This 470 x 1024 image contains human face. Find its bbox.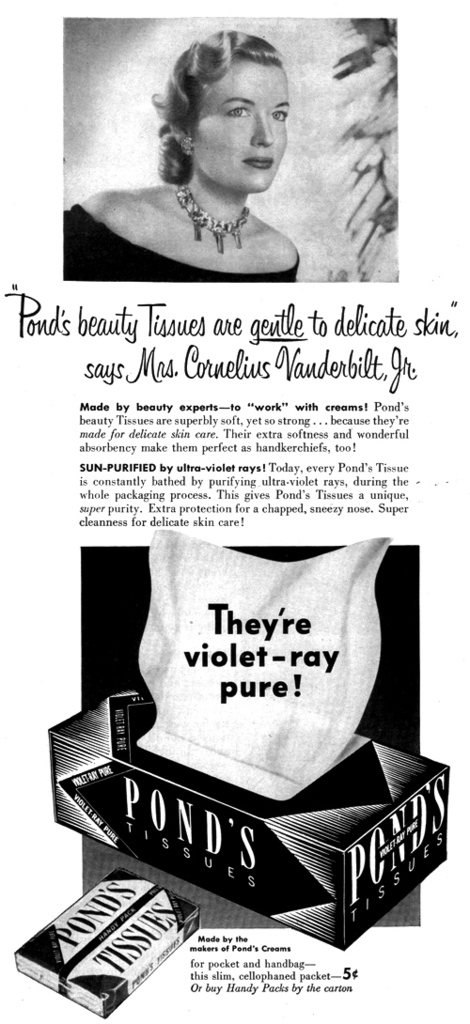
<region>193, 64, 290, 194</region>.
